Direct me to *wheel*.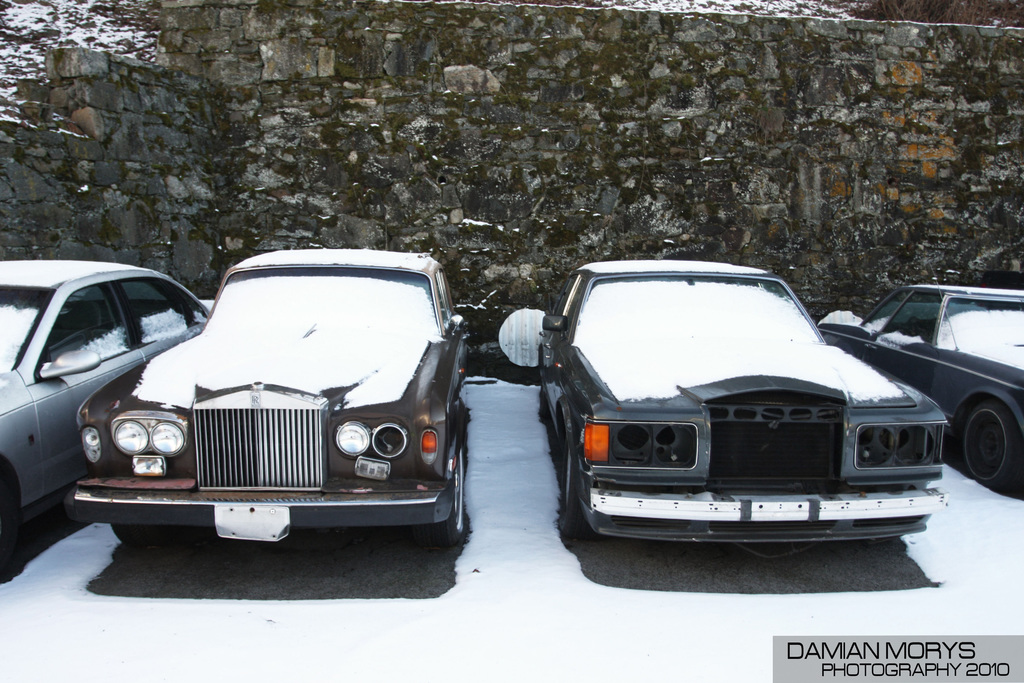
Direction: <region>110, 525, 170, 548</region>.
